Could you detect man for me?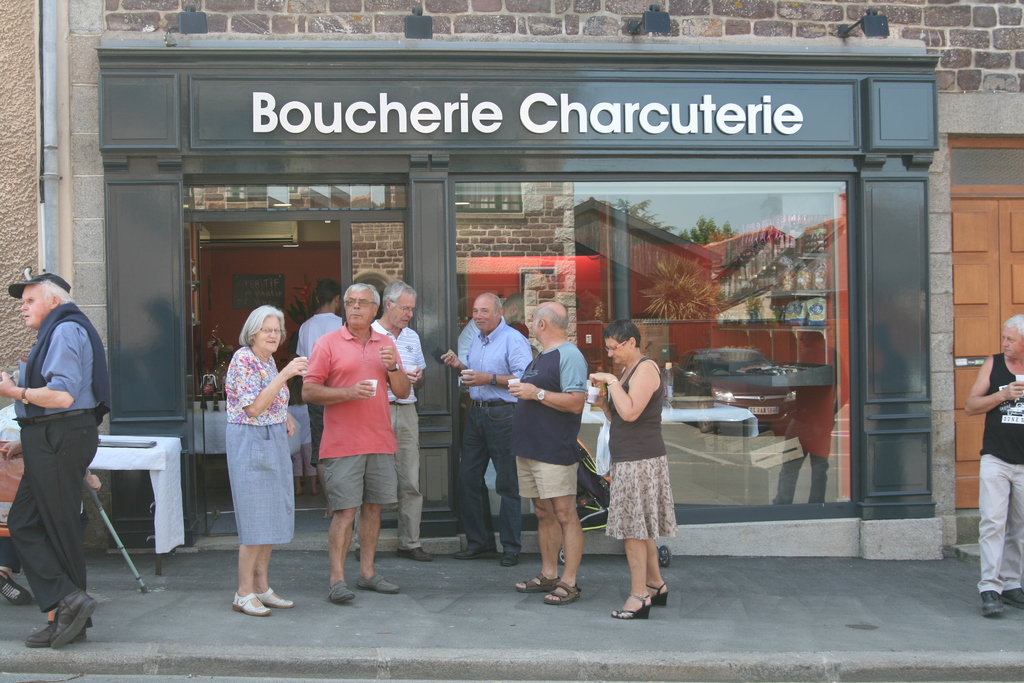
Detection result: 956 313 1023 596.
